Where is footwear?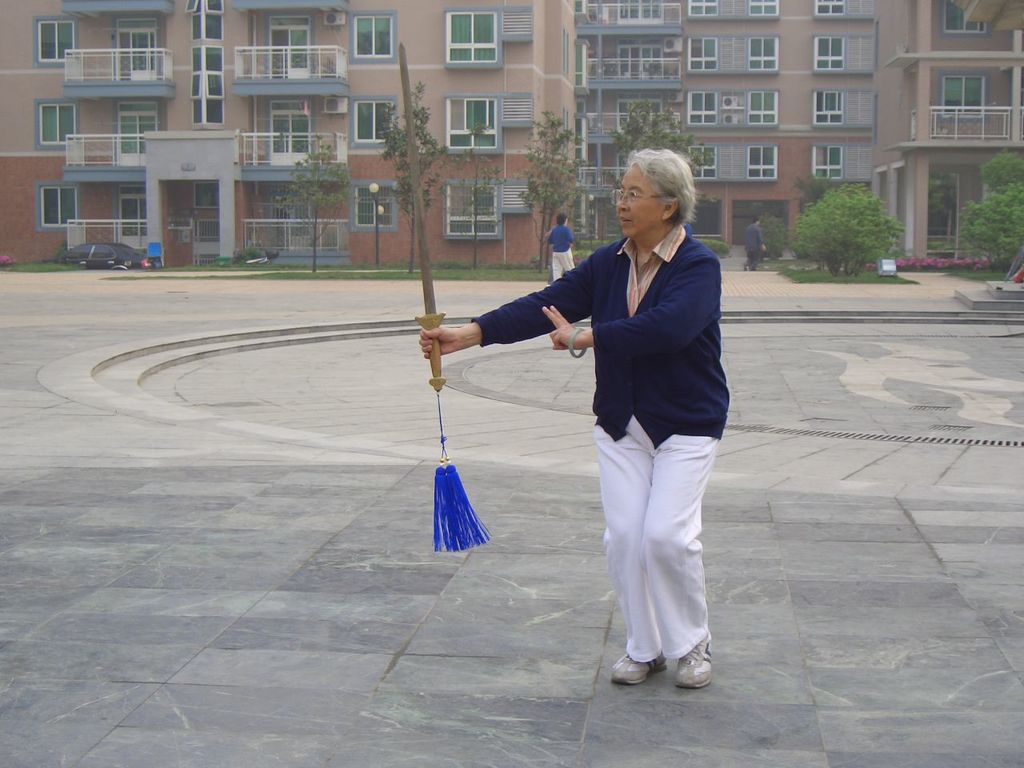
bbox=[613, 650, 671, 686].
